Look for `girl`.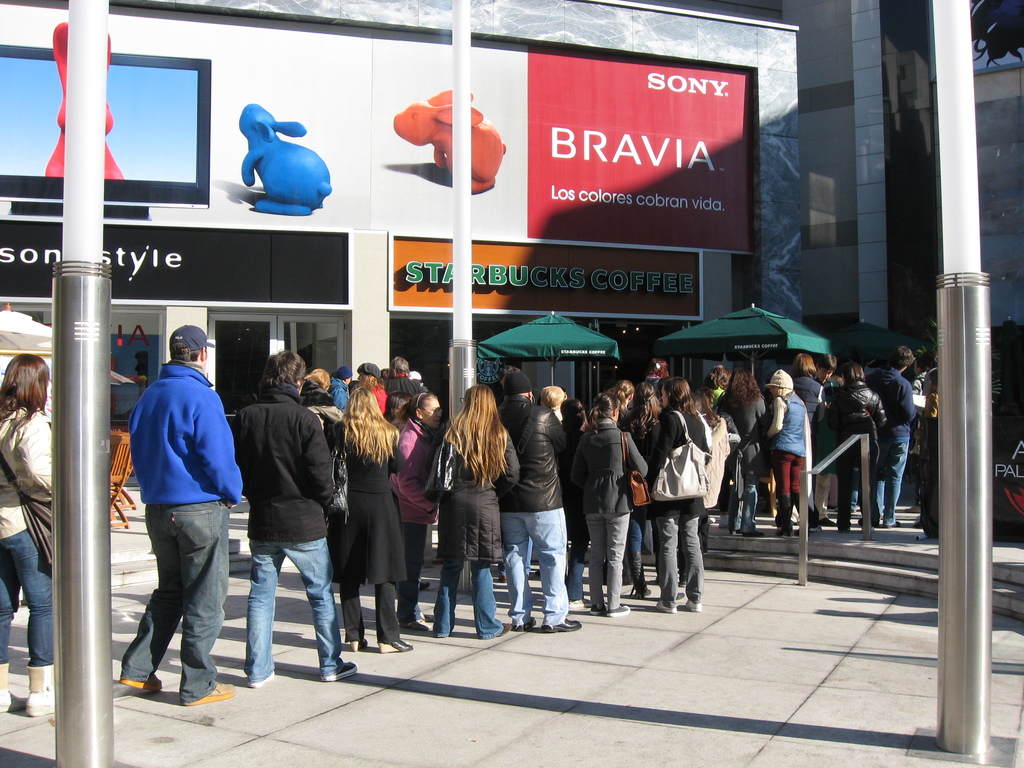
Found: region(719, 357, 771, 531).
